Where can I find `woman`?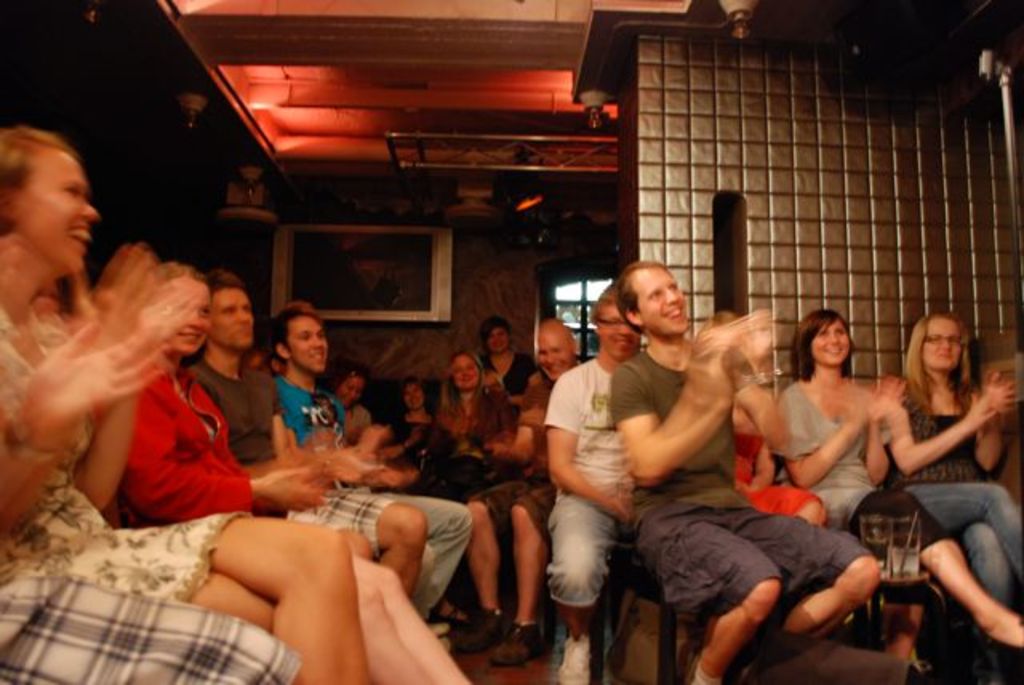
You can find it at 400:376:442:487.
